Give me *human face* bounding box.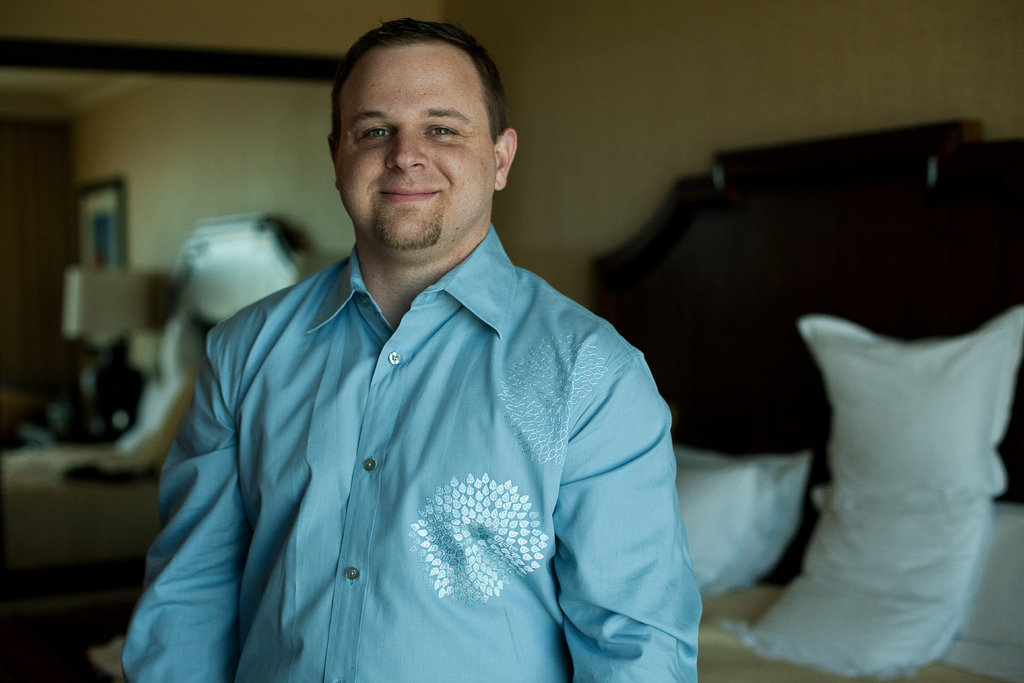
Rect(335, 44, 488, 247).
